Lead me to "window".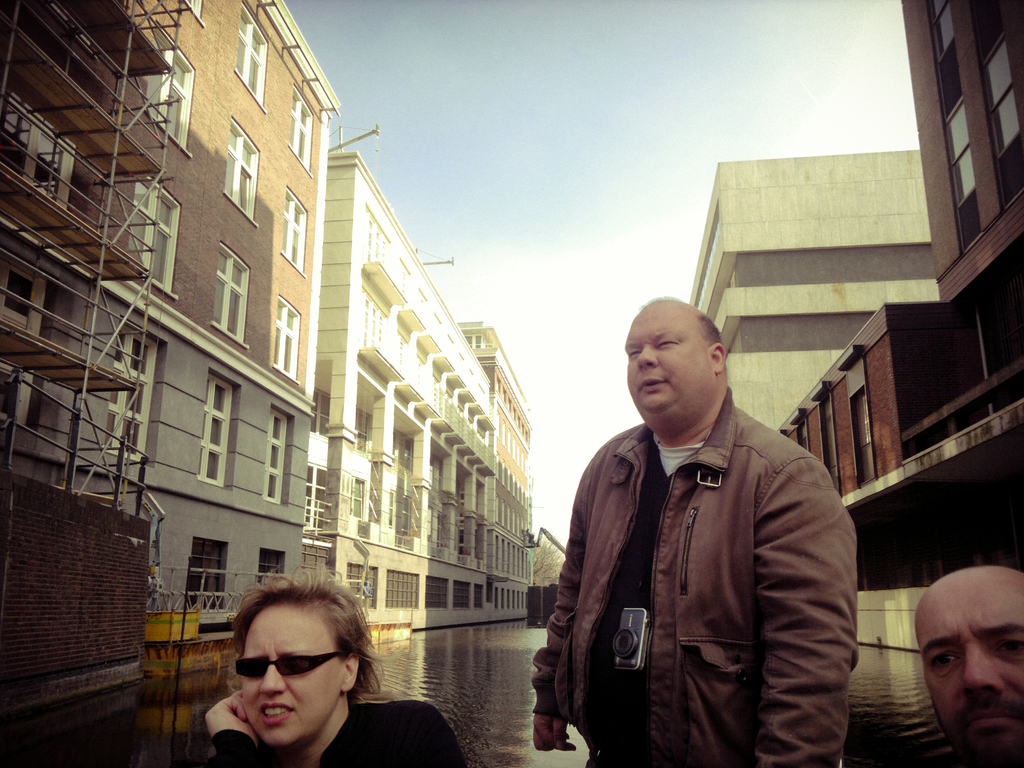
Lead to box(211, 240, 250, 343).
